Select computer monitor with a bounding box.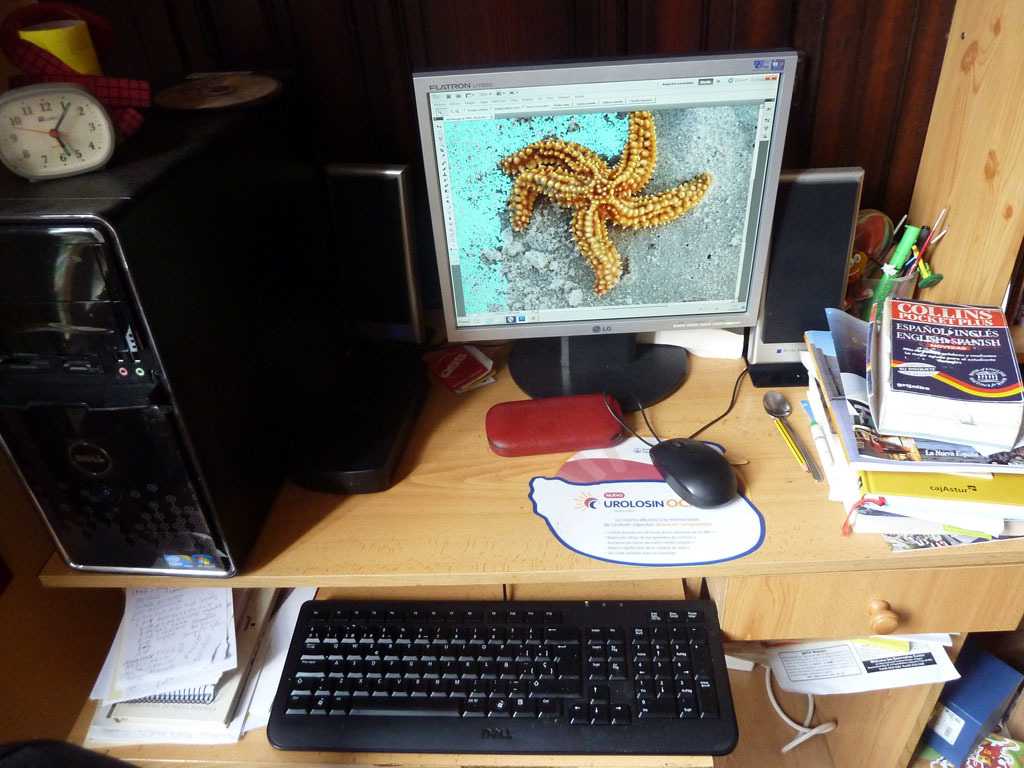
detection(401, 41, 806, 357).
